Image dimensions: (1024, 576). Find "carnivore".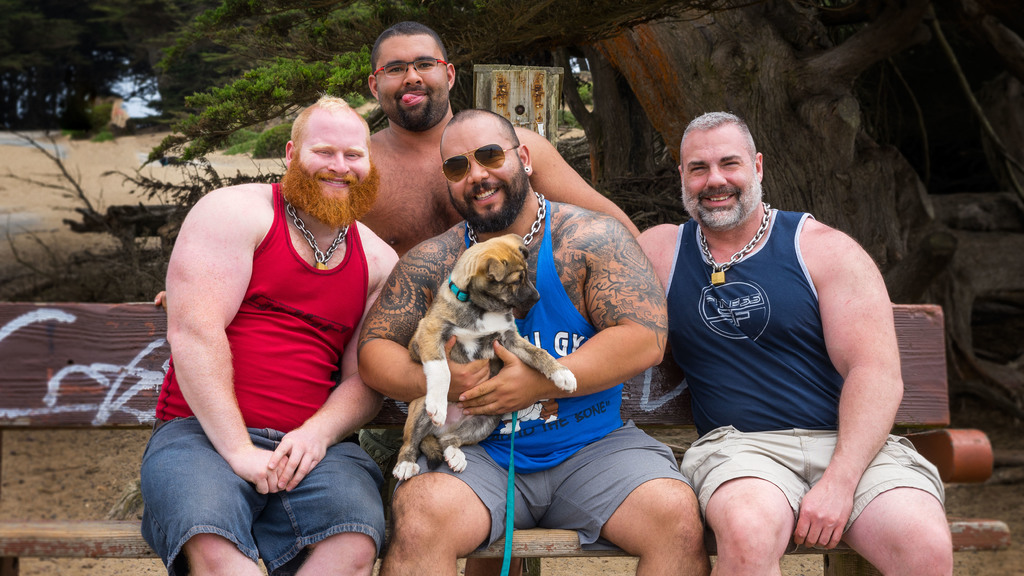
bbox=(392, 188, 566, 481).
